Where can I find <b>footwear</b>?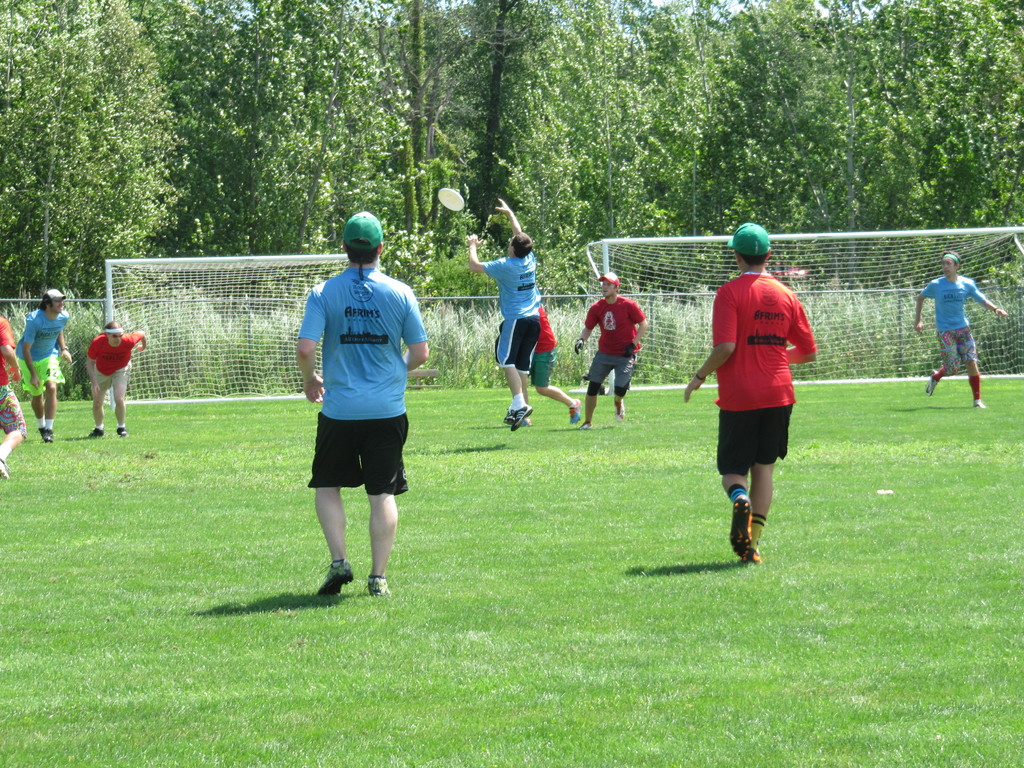
You can find it at (44,439,45,442).
